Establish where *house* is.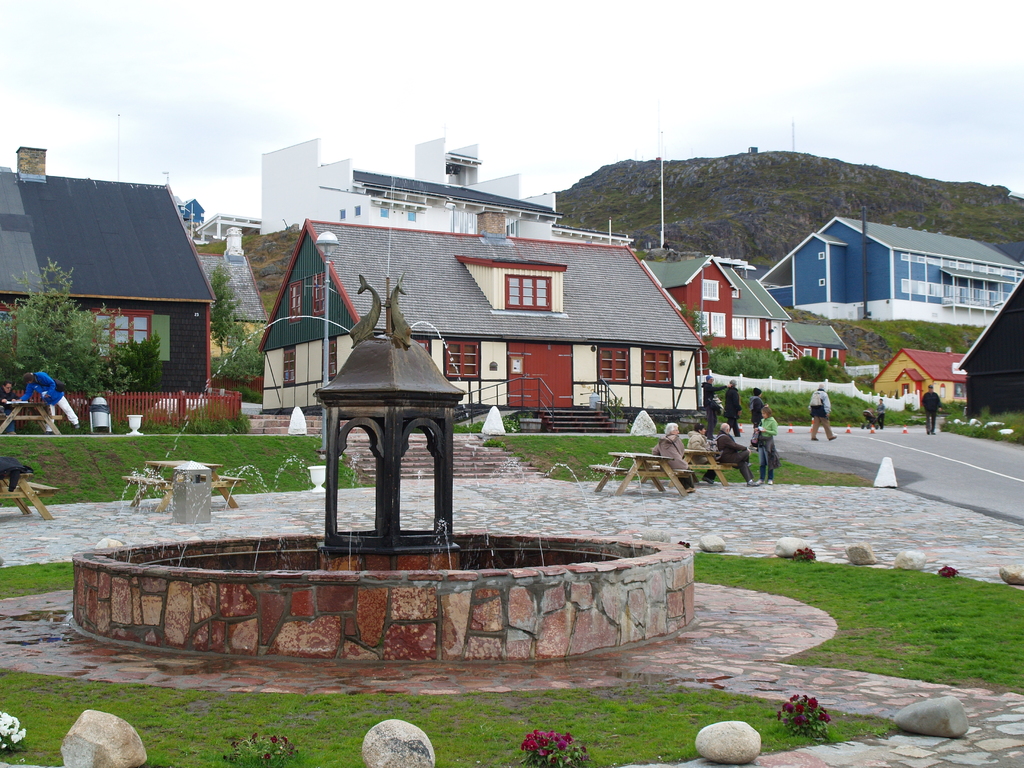
Established at [758, 207, 1023, 330].
